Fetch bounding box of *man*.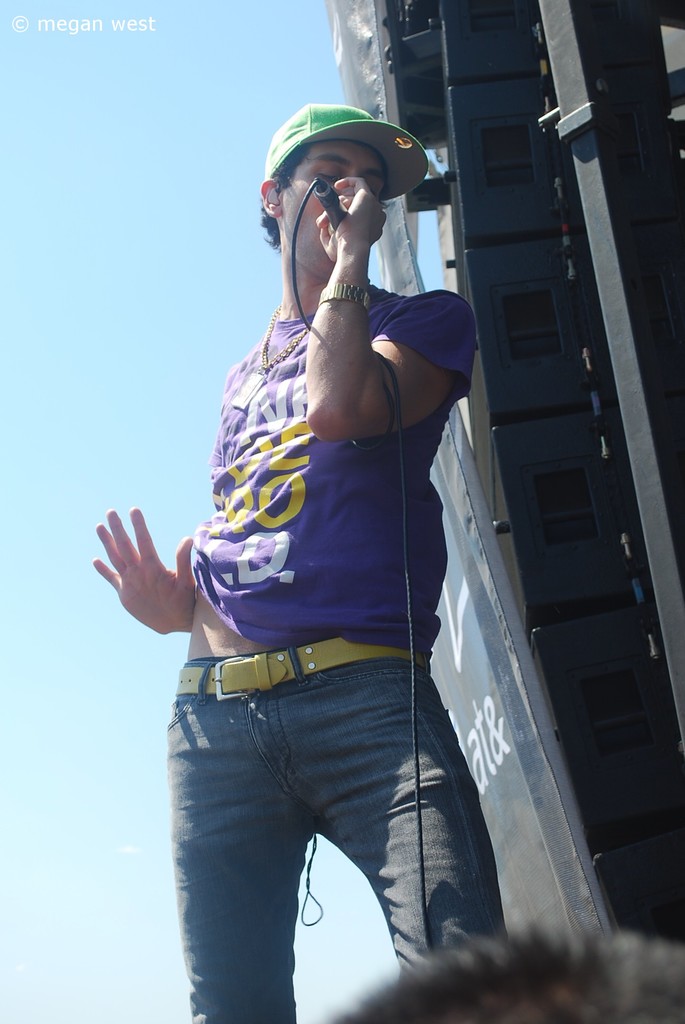
Bbox: locate(114, 91, 532, 948).
